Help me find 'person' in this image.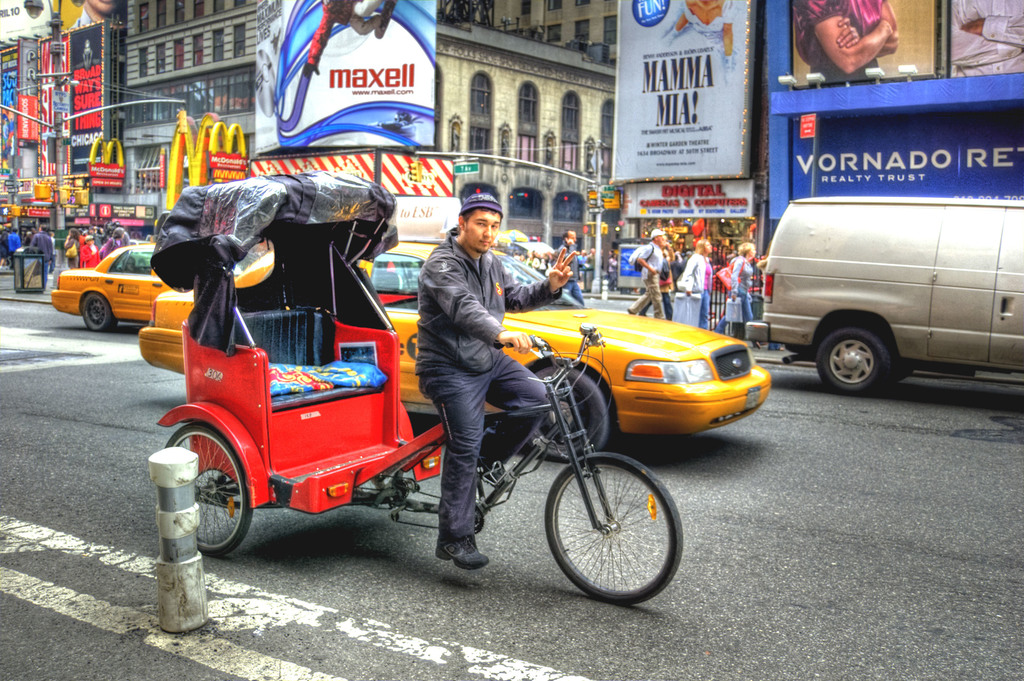
Found it: detection(656, 229, 678, 319).
